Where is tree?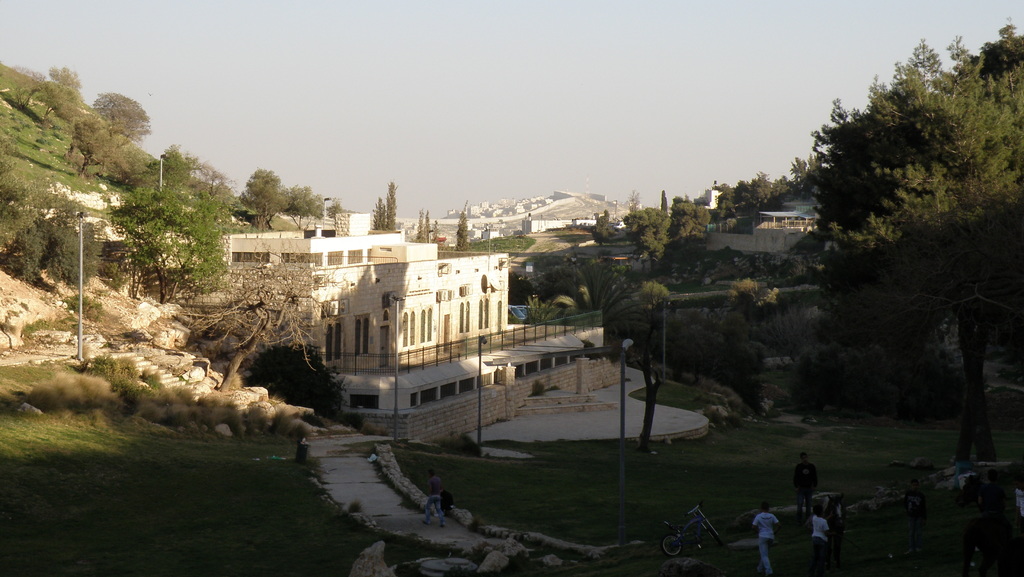
<bbox>714, 284, 791, 419</bbox>.
